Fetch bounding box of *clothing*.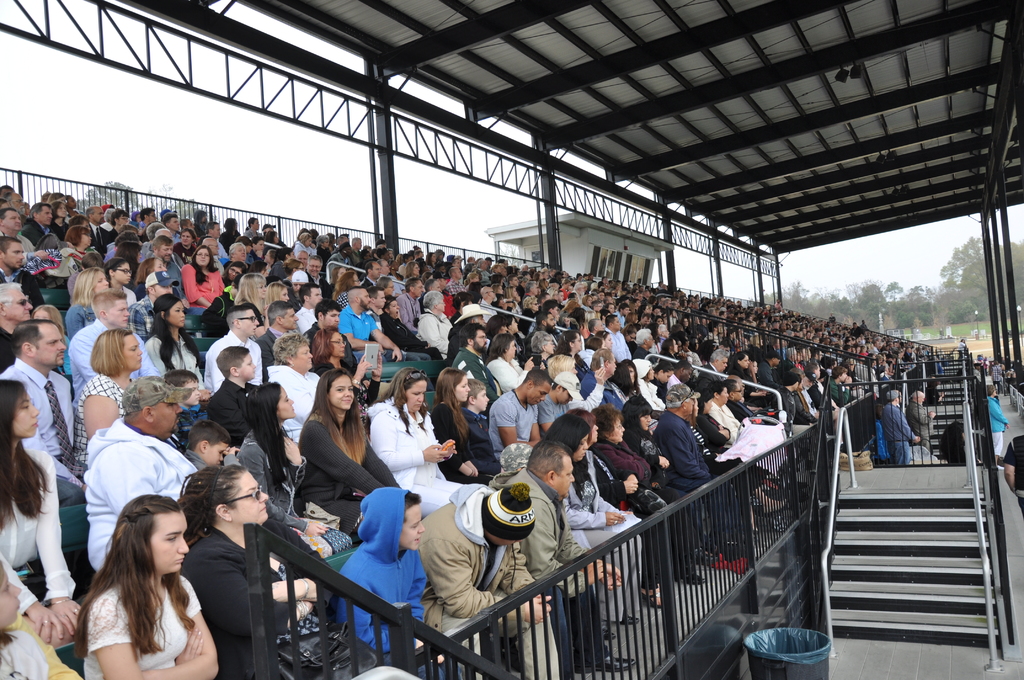
Bbox: [296,408,407,545].
